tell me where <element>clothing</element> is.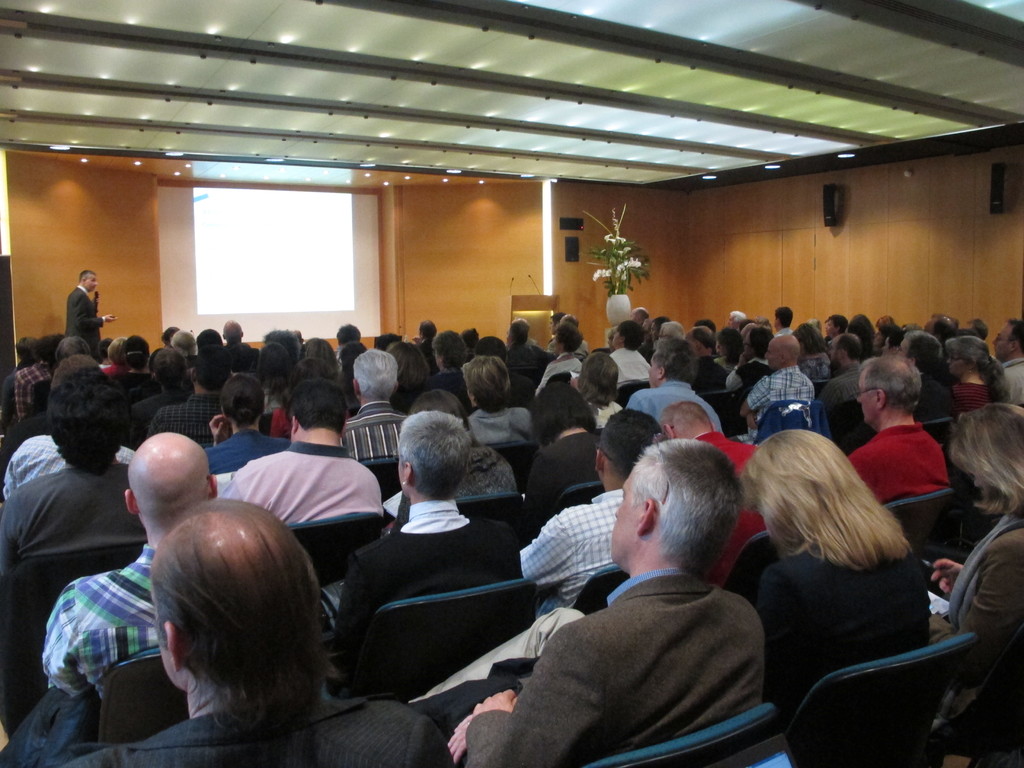
<element>clothing</element> is at x1=0, y1=683, x2=459, y2=767.
